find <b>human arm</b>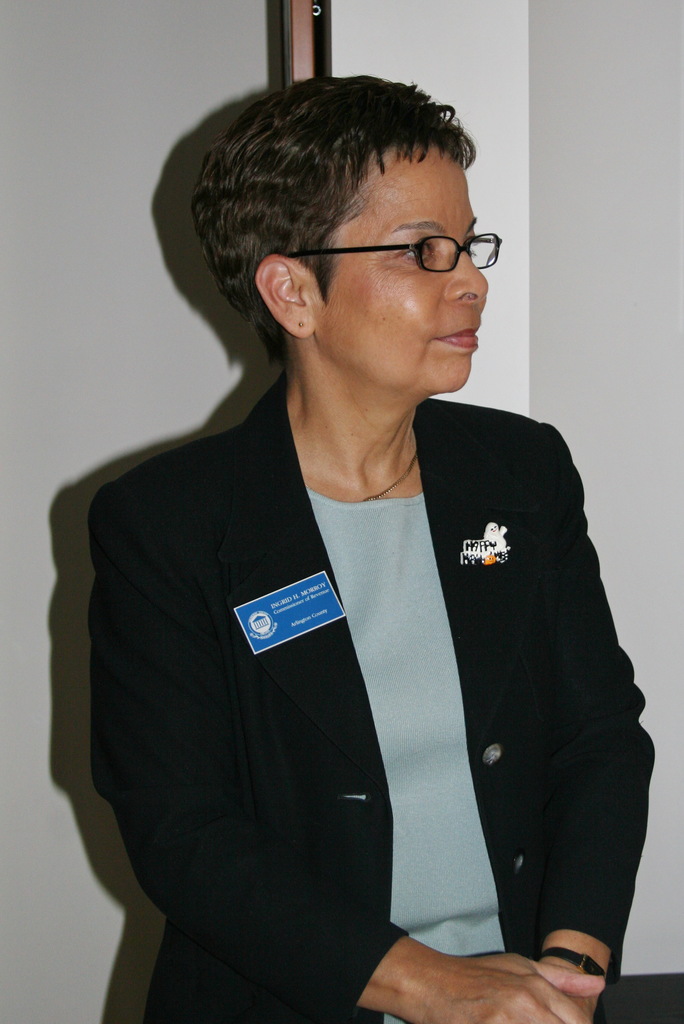
pyautogui.locateOnScreen(90, 485, 604, 1023)
